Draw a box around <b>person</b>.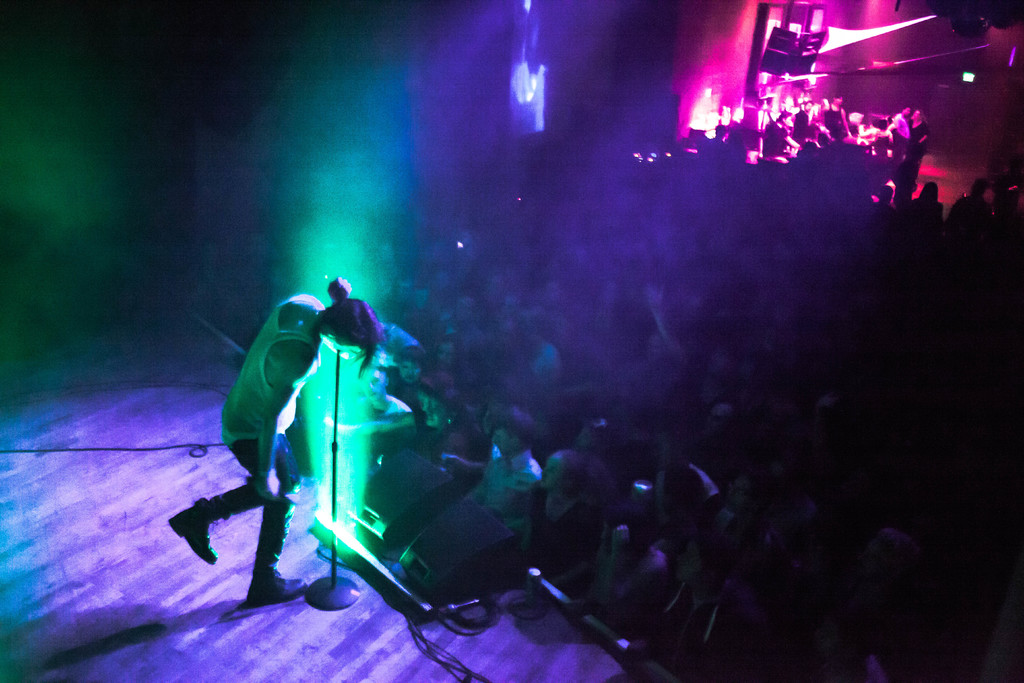
rect(184, 258, 362, 648).
